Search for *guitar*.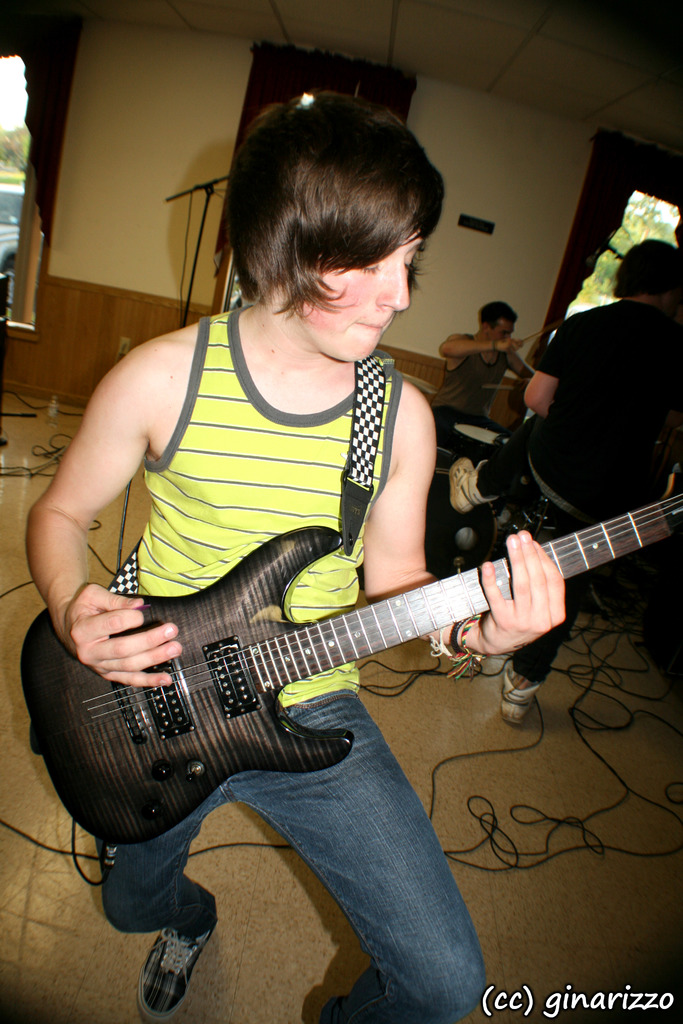
Found at left=19, top=468, right=682, bottom=854.
